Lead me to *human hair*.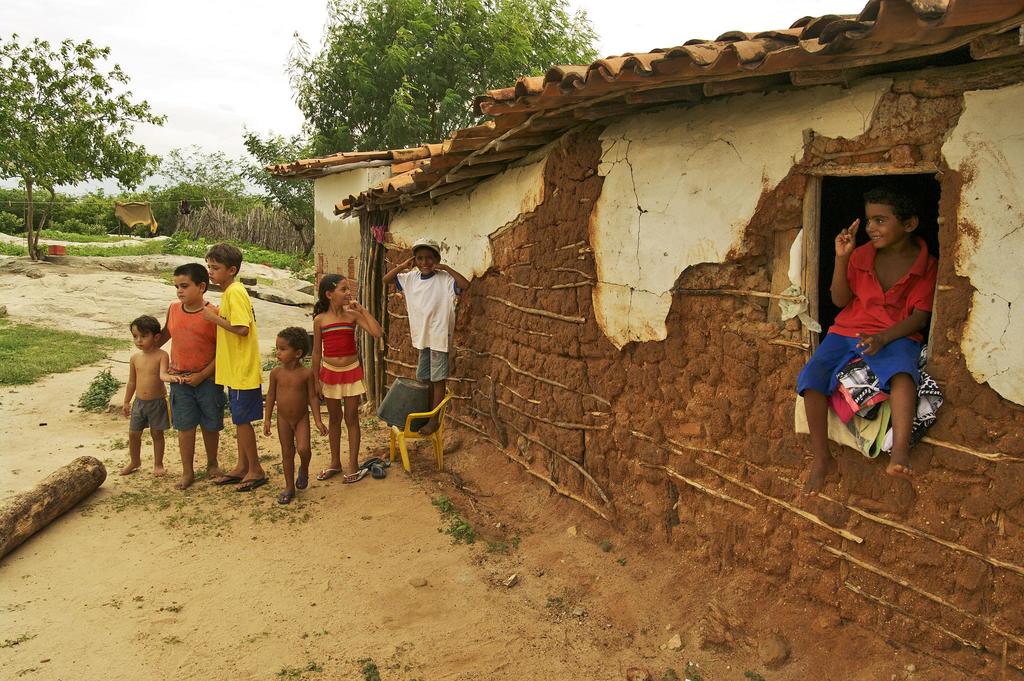
Lead to select_region(127, 315, 163, 338).
